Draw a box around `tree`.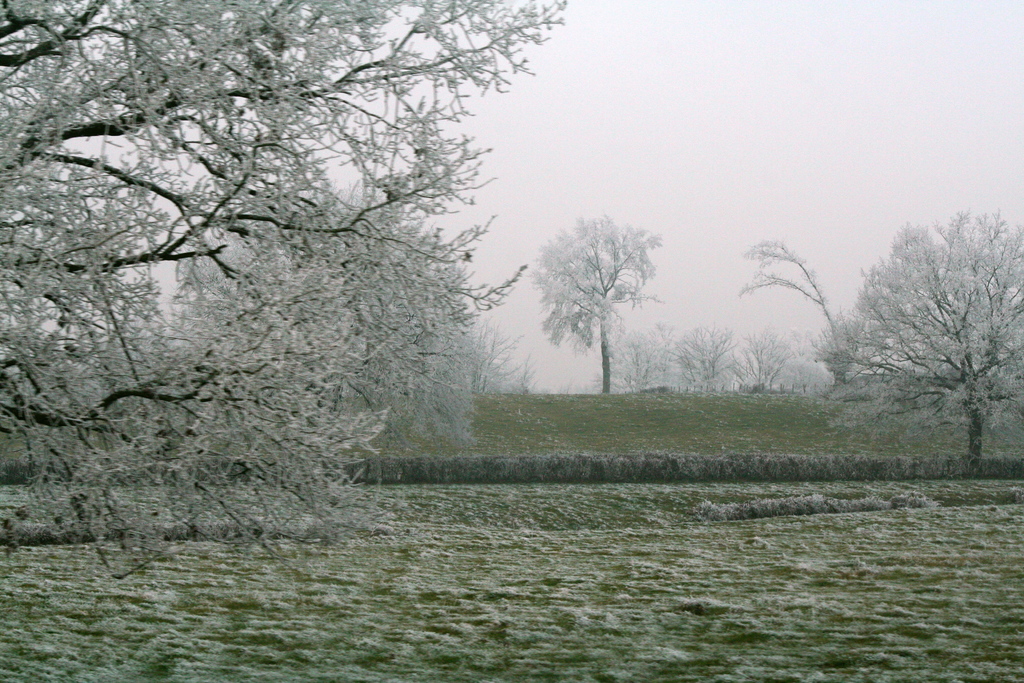
{"x1": 532, "y1": 209, "x2": 663, "y2": 405}.
